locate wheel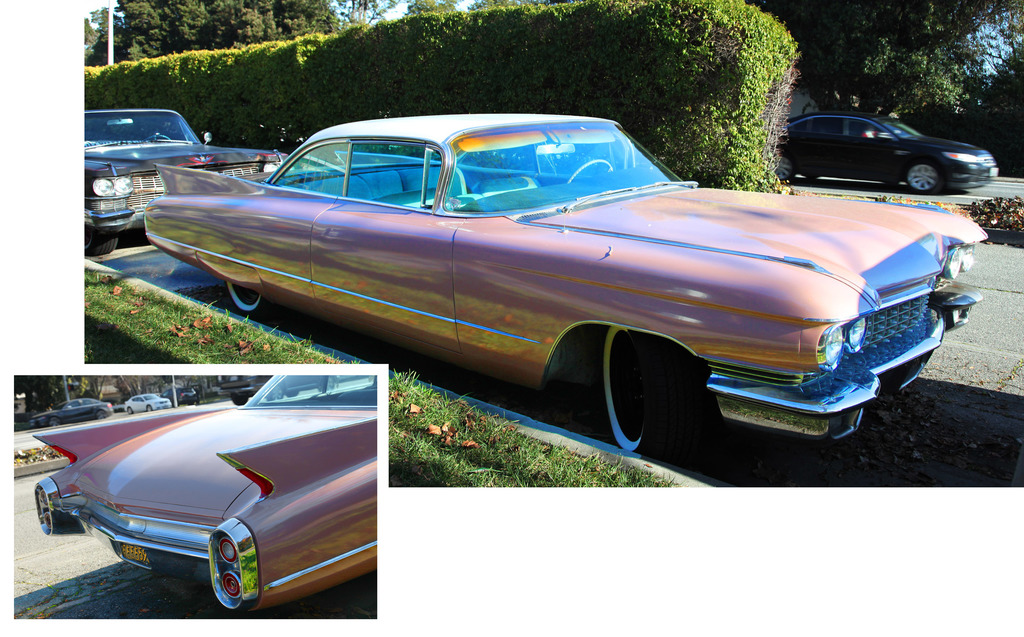
[127, 408, 134, 420]
